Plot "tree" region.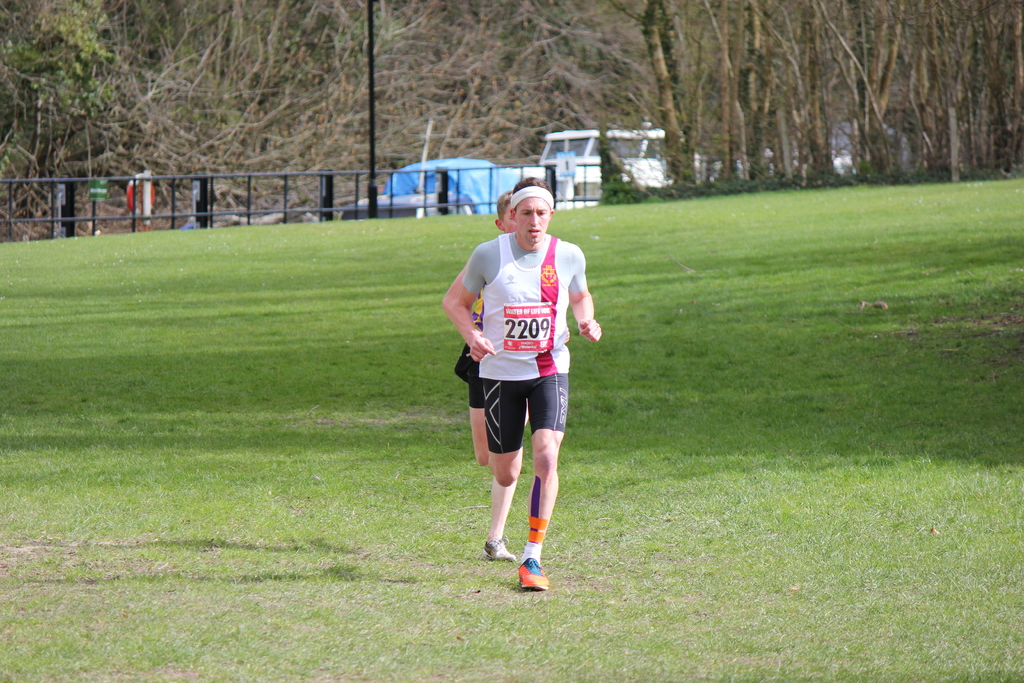
Plotted at <bbox>0, 0, 124, 197</bbox>.
